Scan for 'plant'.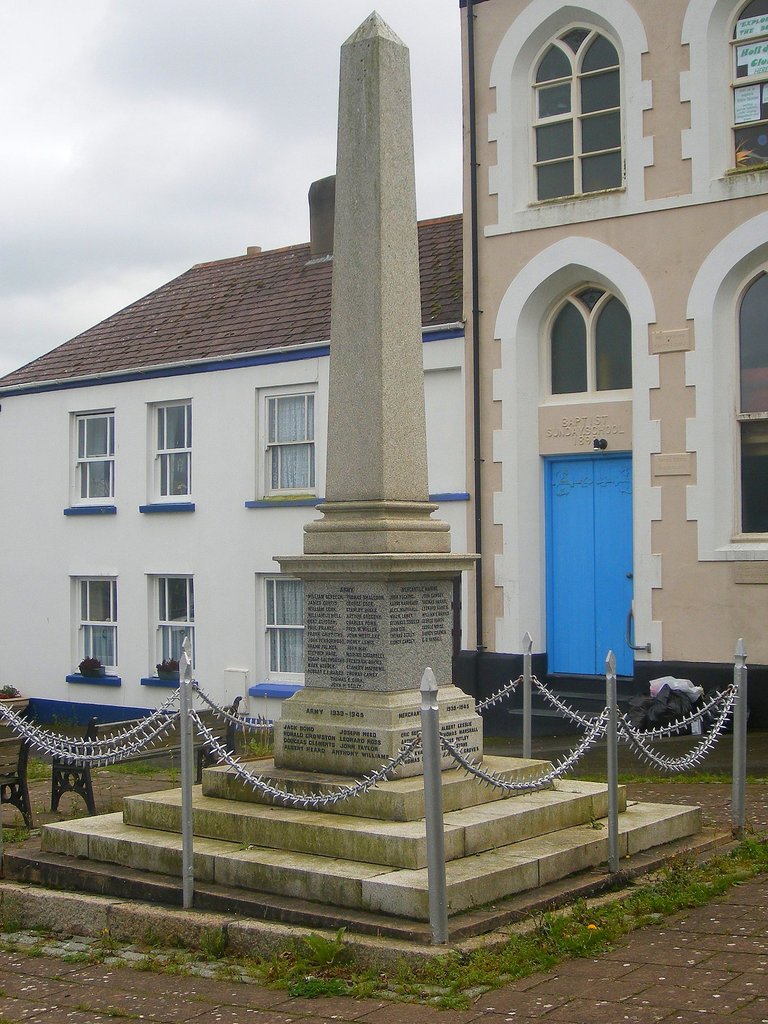
Scan result: (x1=86, y1=752, x2=168, y2=780).
